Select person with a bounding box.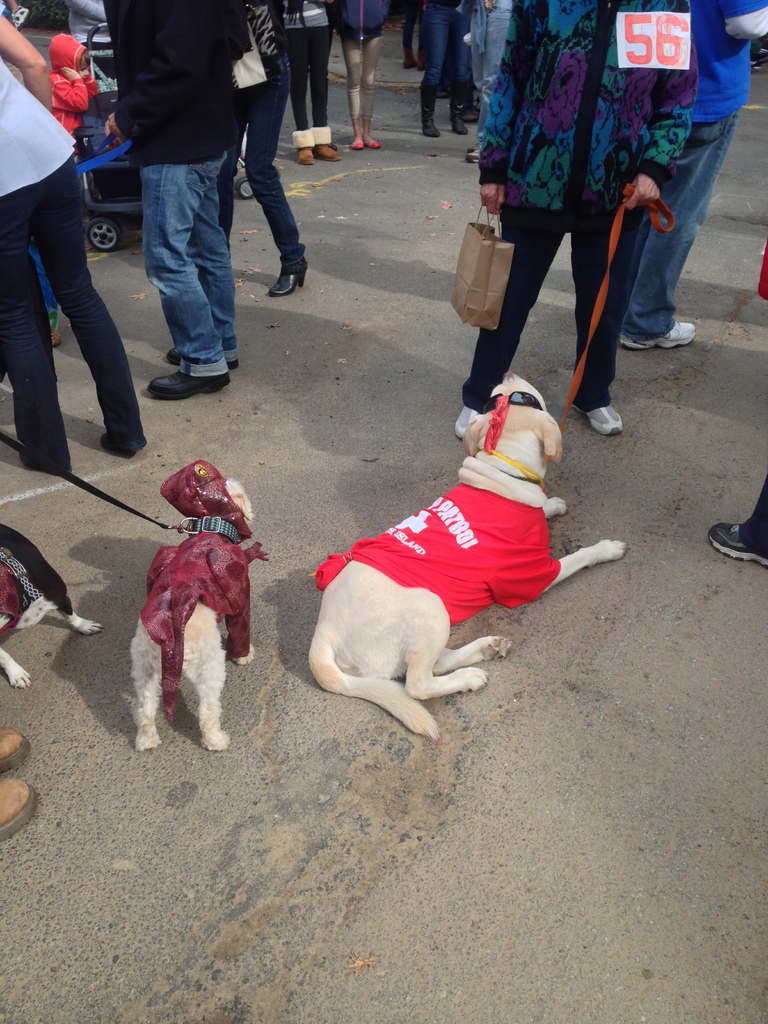
x1=618, y1=0, x2=767, y2=344.
